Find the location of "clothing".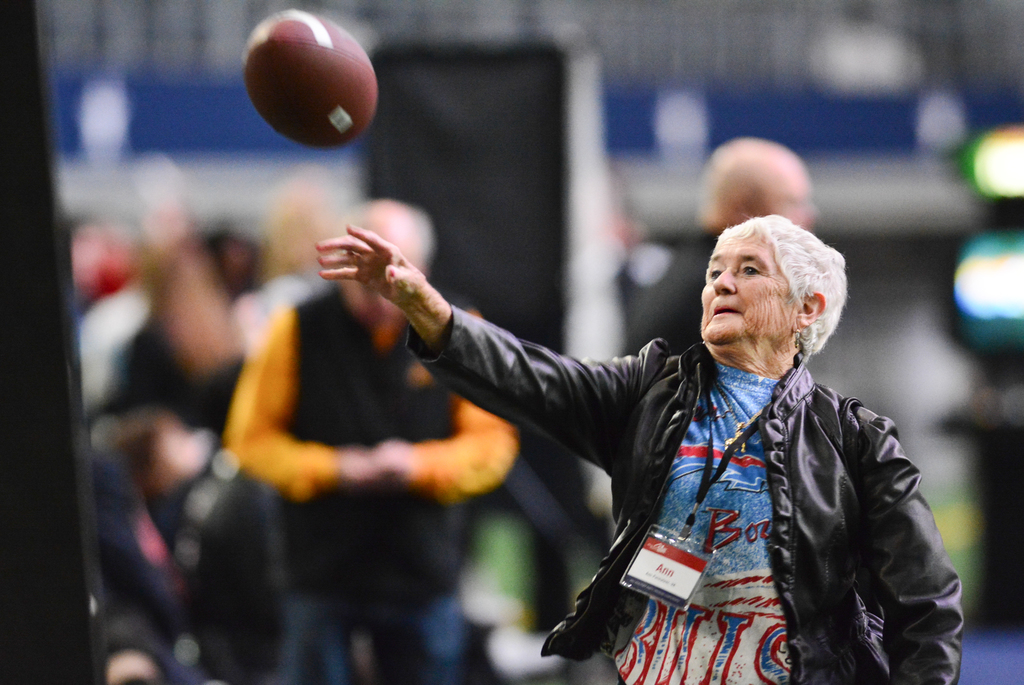
Location: 65,279,286,413.
